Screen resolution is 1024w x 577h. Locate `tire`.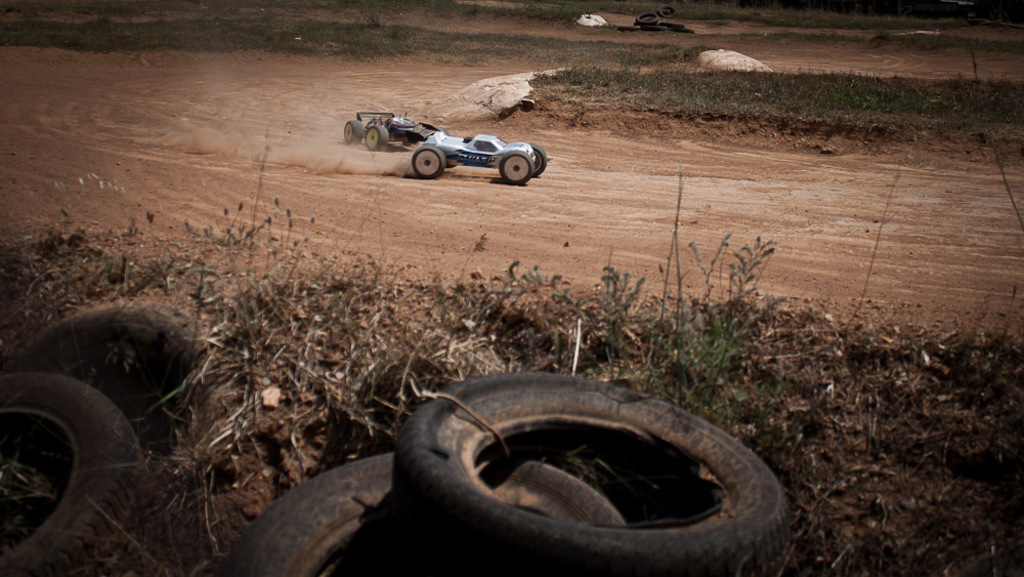
[left=367, top=127, right=388, bottom=150].
